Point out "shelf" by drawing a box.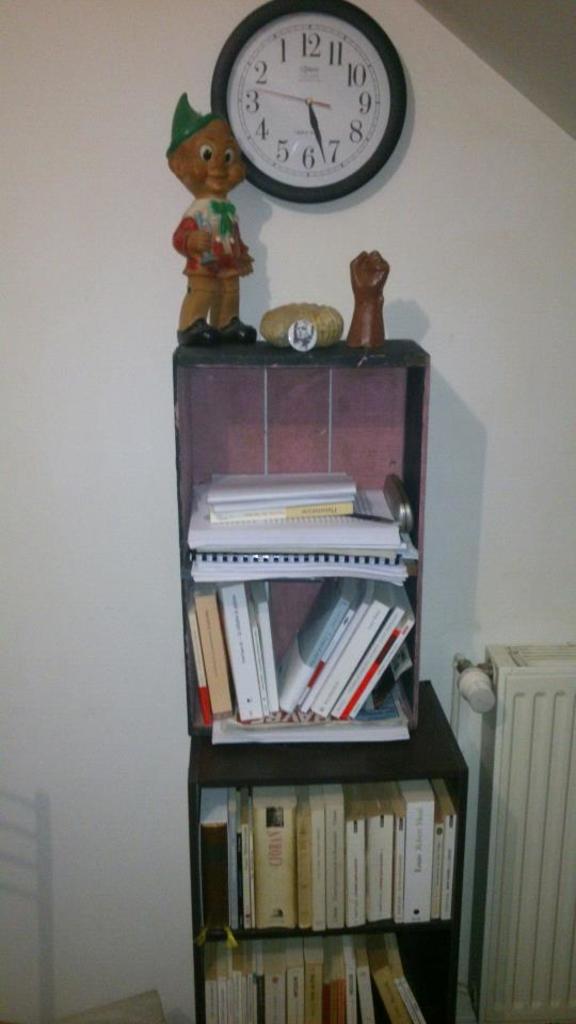
(left=187, top=917, right=469, bottom=1019).
